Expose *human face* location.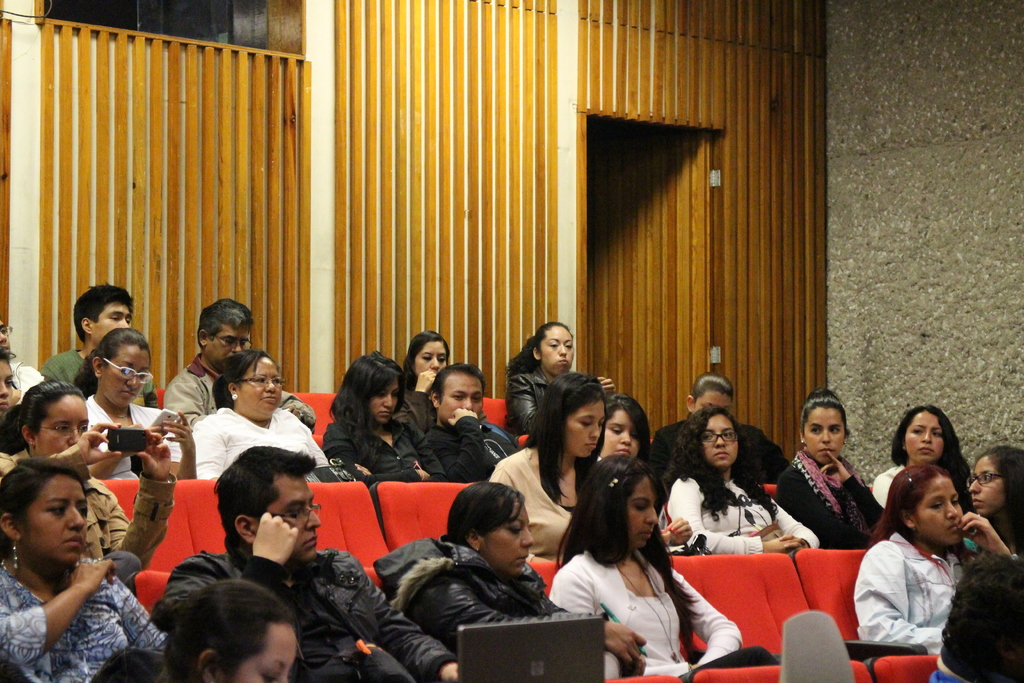
Exposed at [x1=413, y1=343, x2=448, y2=374].
